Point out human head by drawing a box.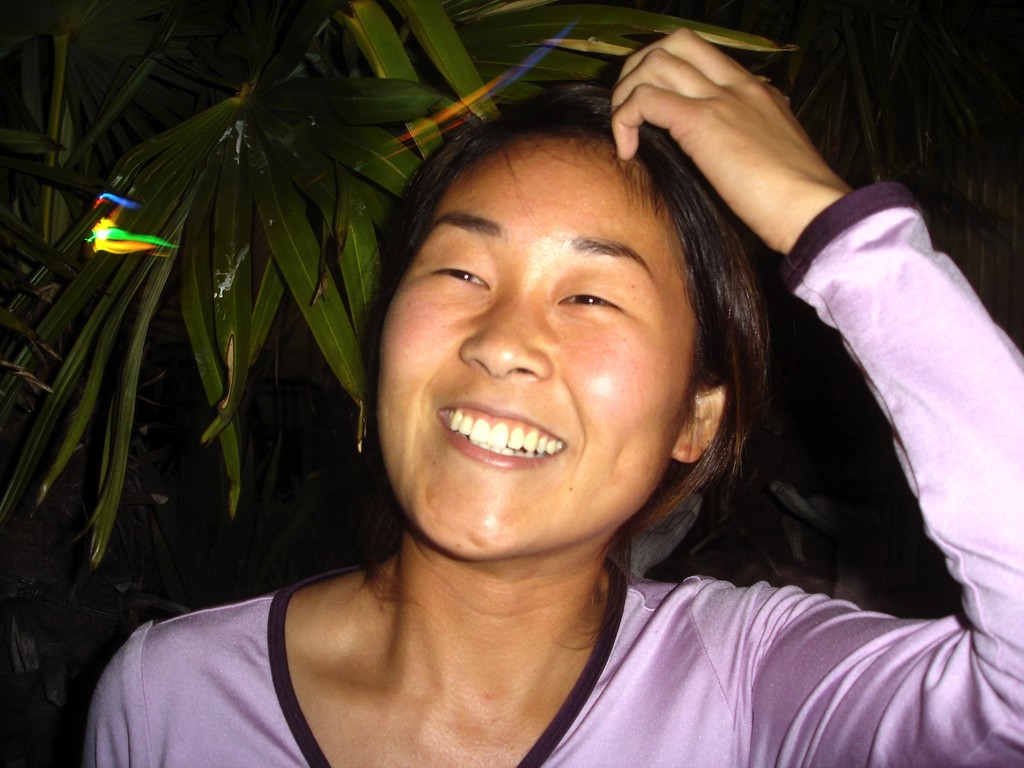
Rect(364, 67, 740, 527).
